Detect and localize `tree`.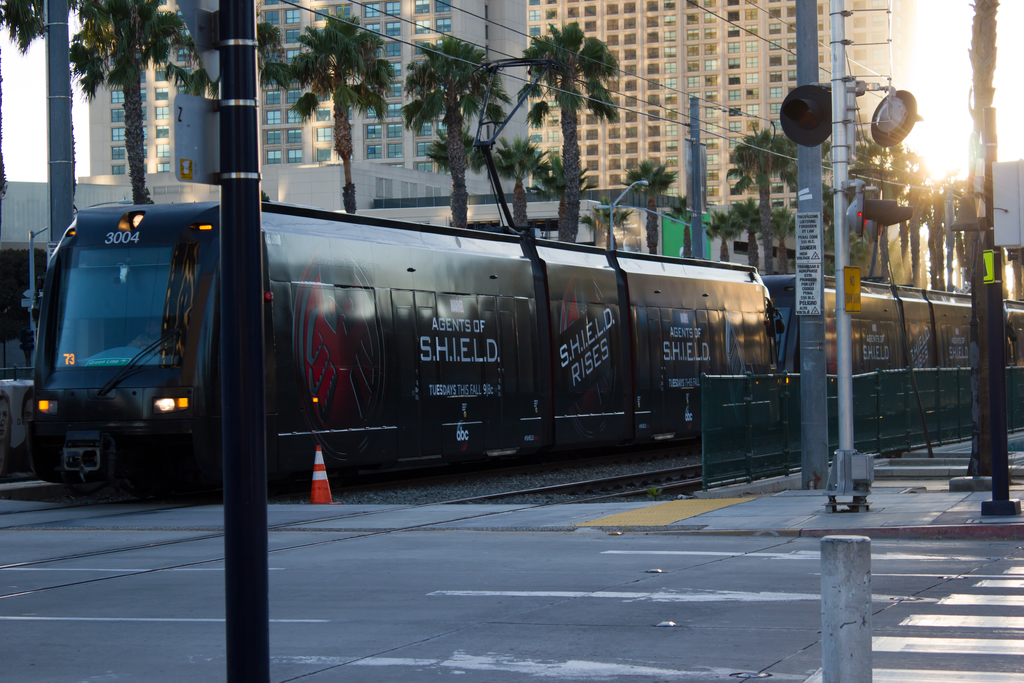
Localized at select_region(492, 136, 548, 240).
